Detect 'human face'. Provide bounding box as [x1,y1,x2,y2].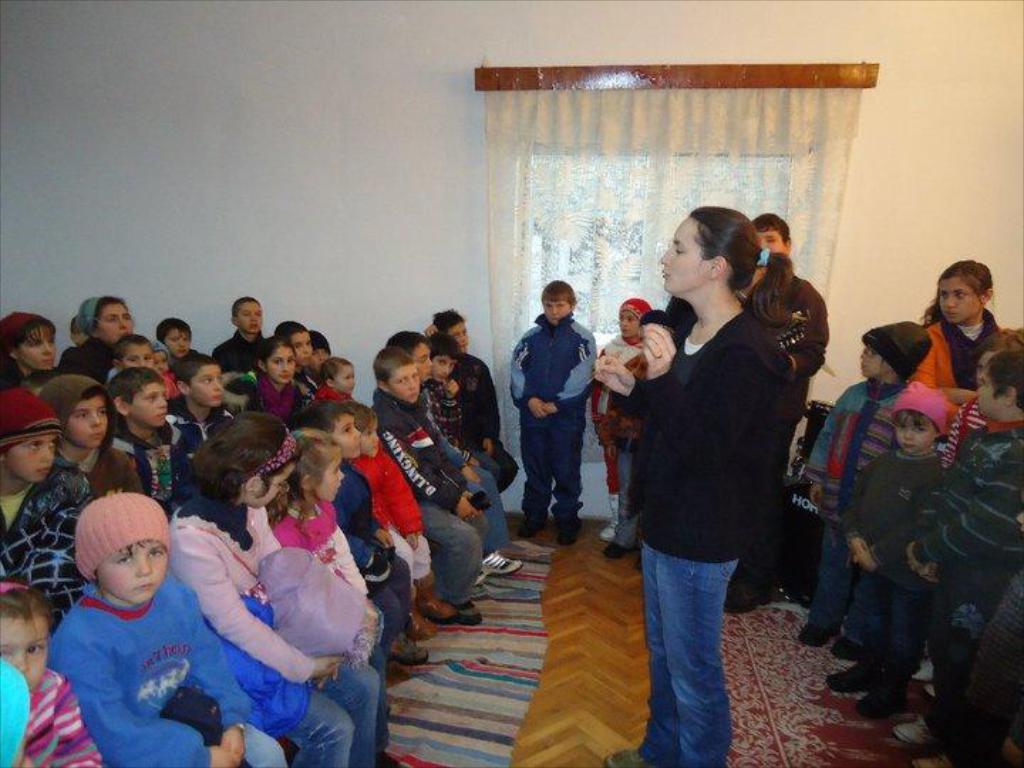
[619,304,640,337].
